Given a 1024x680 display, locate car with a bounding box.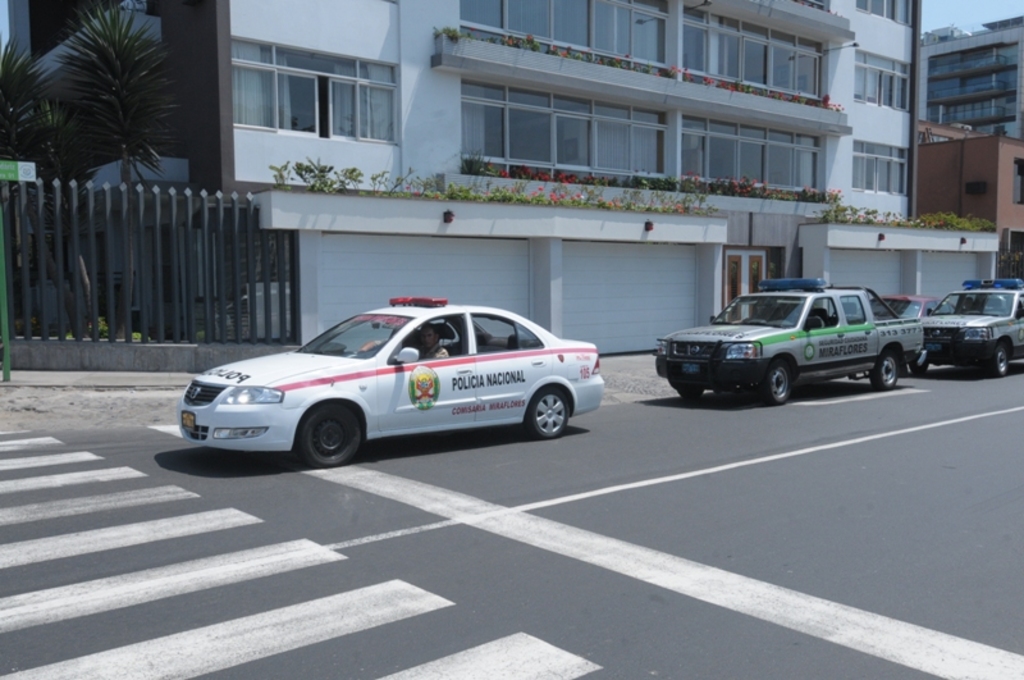
Located: [923,278,1023,379].
